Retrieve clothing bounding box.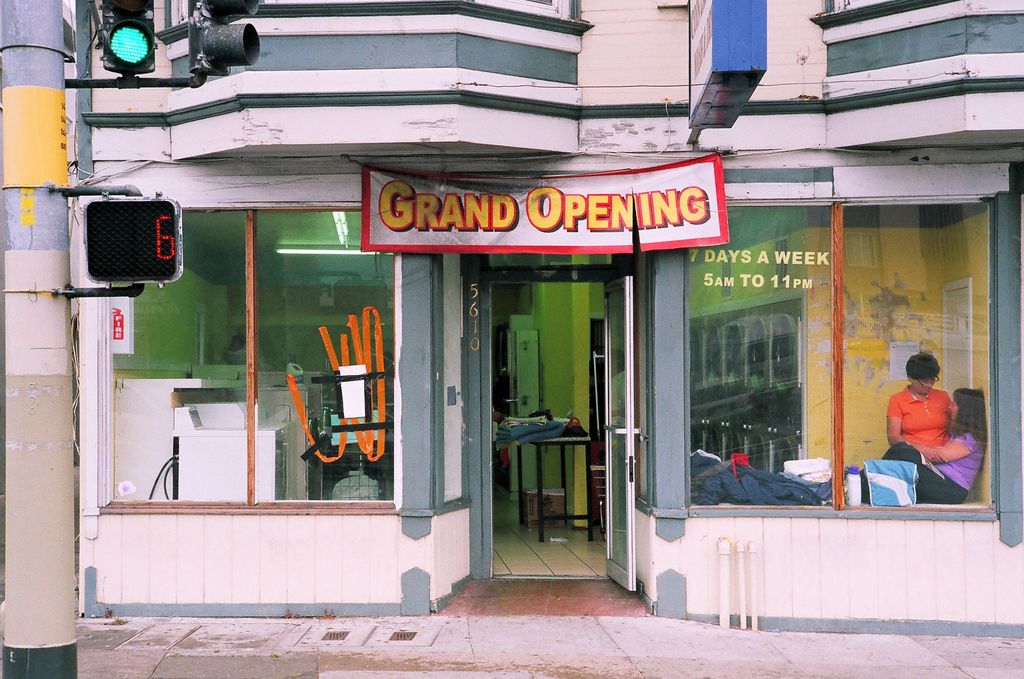
Bounding box: (left=858, top=423, right=988, bottom=502).
